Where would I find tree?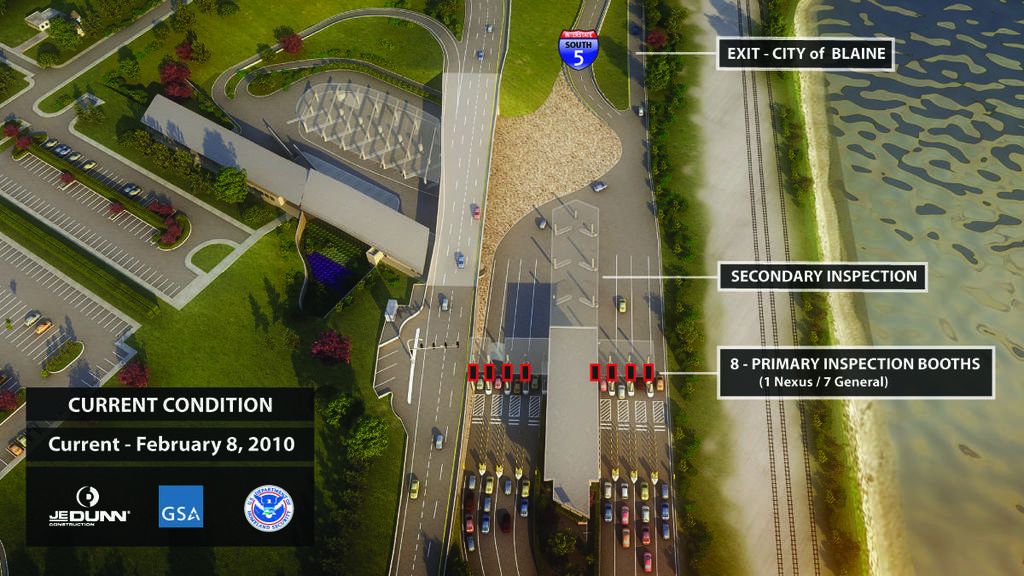
At box=[40, 56, 57, 63].
